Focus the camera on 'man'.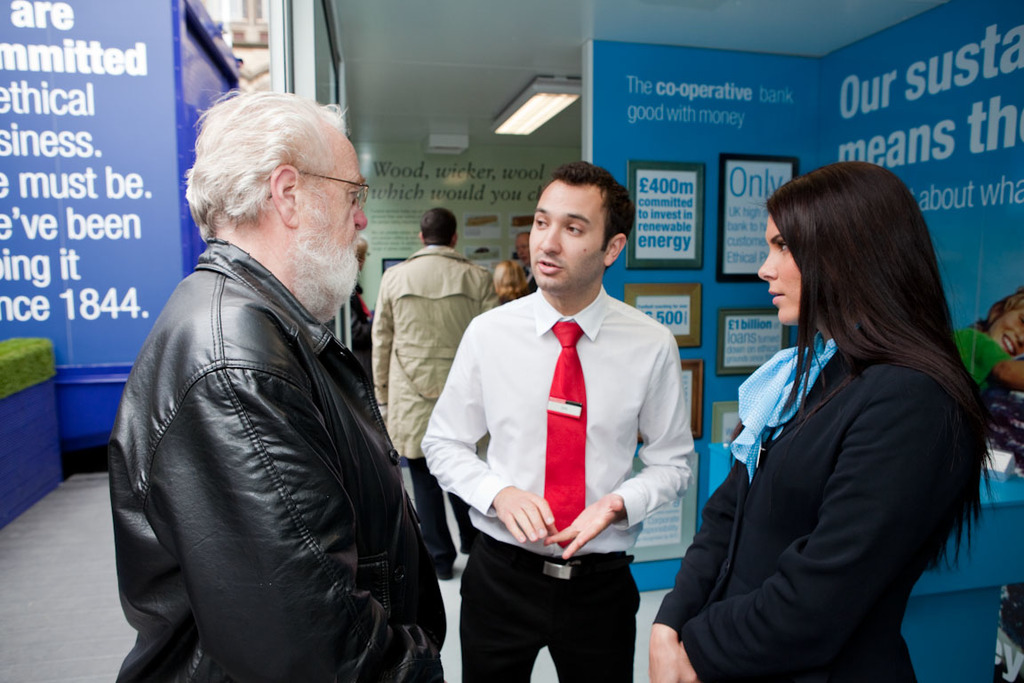
Focus region: bbox(371, 208, 506, 583).
